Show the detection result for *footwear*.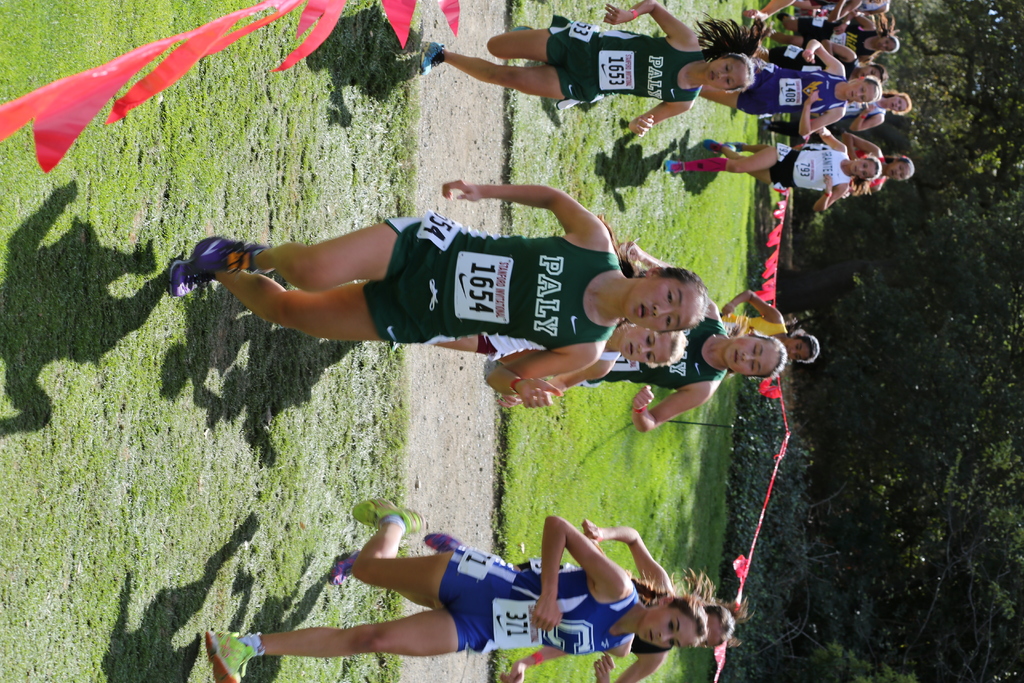
<box>703,135,735,155</box>.
